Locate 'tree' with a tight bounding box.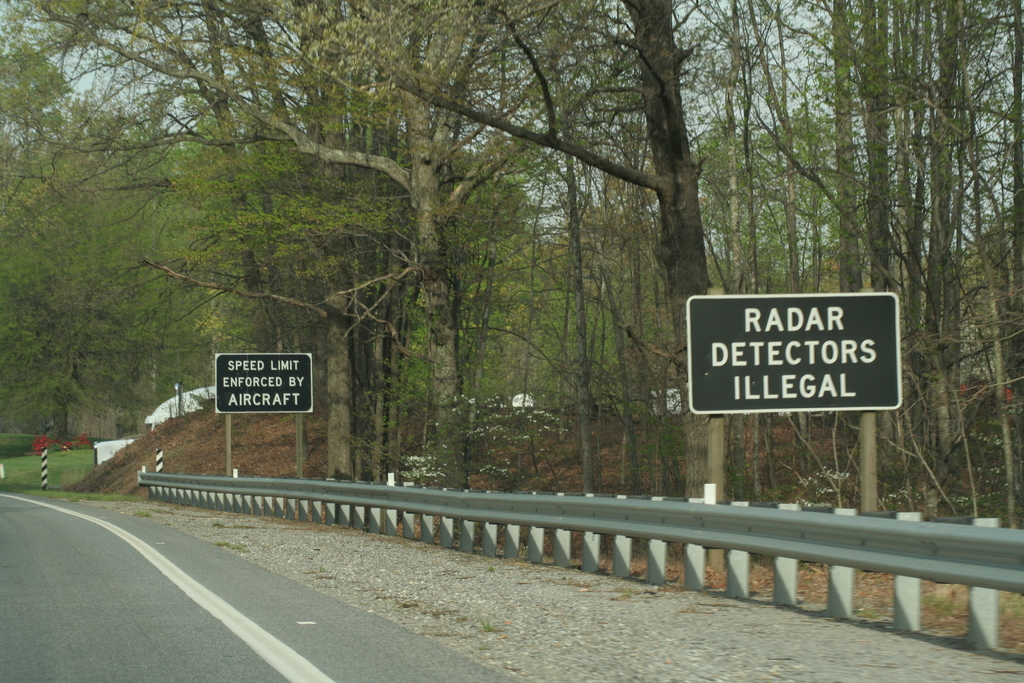
[1, 2, 1023, 539].
